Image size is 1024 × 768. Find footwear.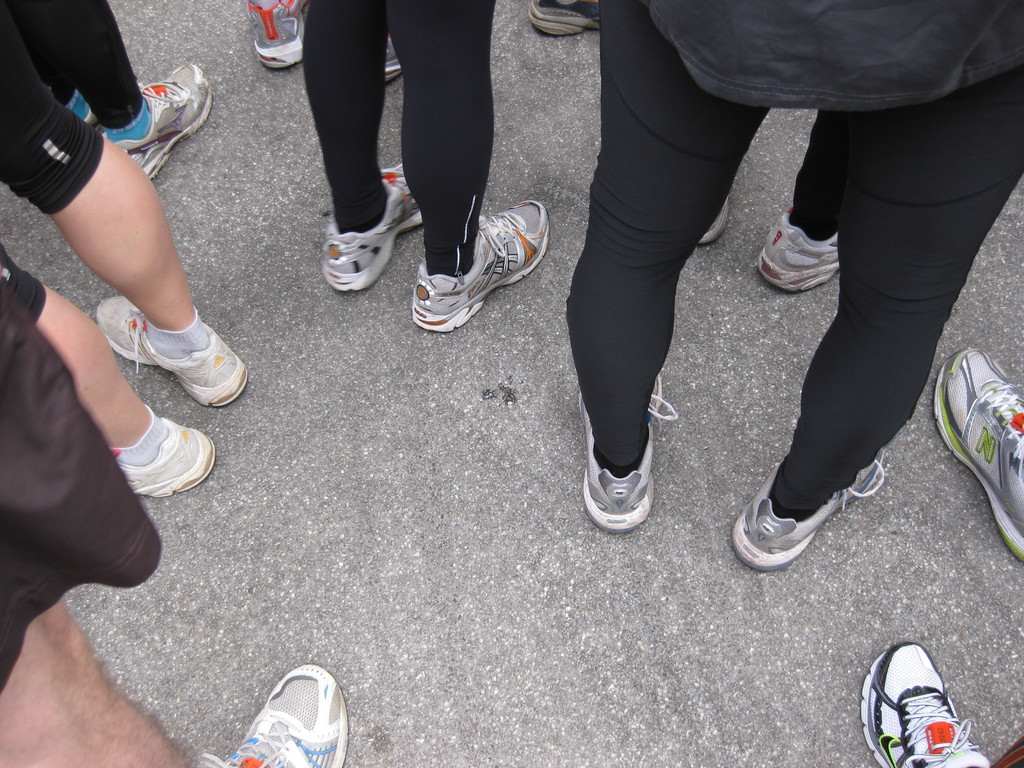
{"left": 934, "top": 344, "right": 1023, "bottom": 545}.
